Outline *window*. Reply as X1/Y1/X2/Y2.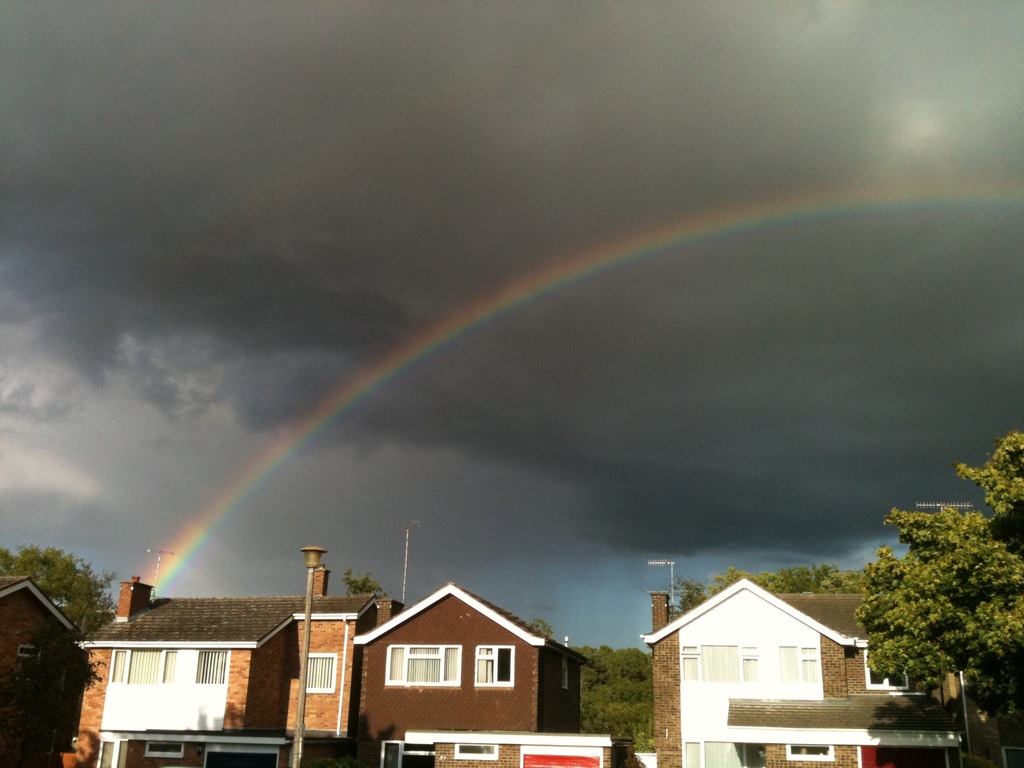
788/737/843/757.
